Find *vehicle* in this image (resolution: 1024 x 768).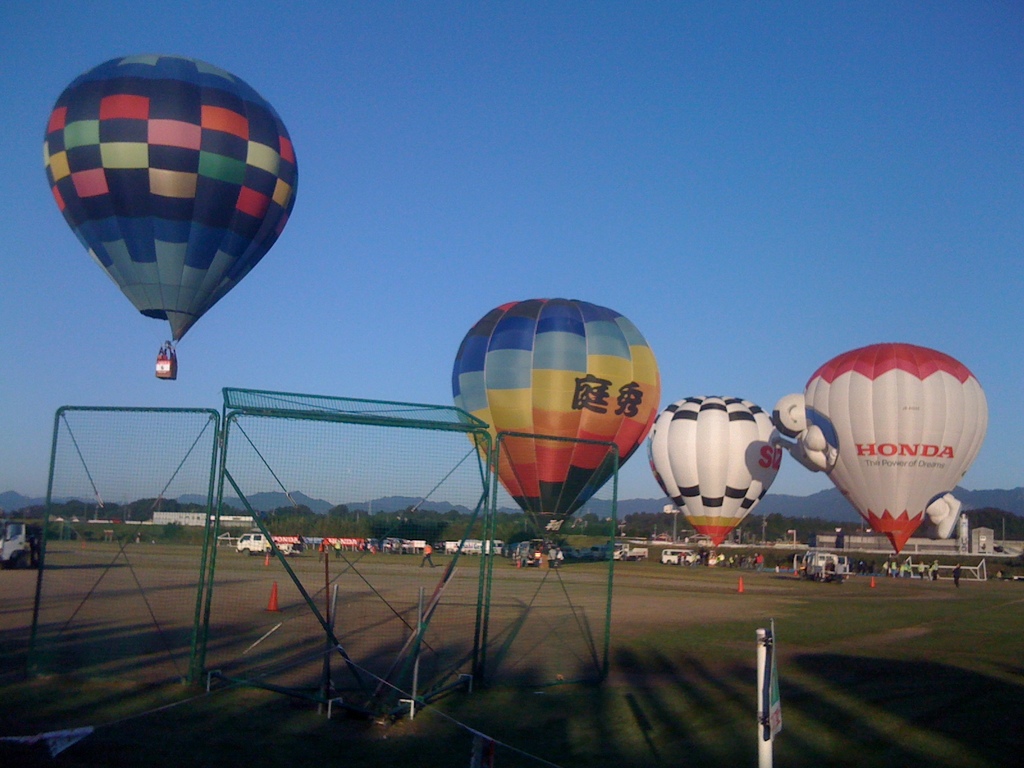
x1=518 y1=541 x2=565 y2=572.
